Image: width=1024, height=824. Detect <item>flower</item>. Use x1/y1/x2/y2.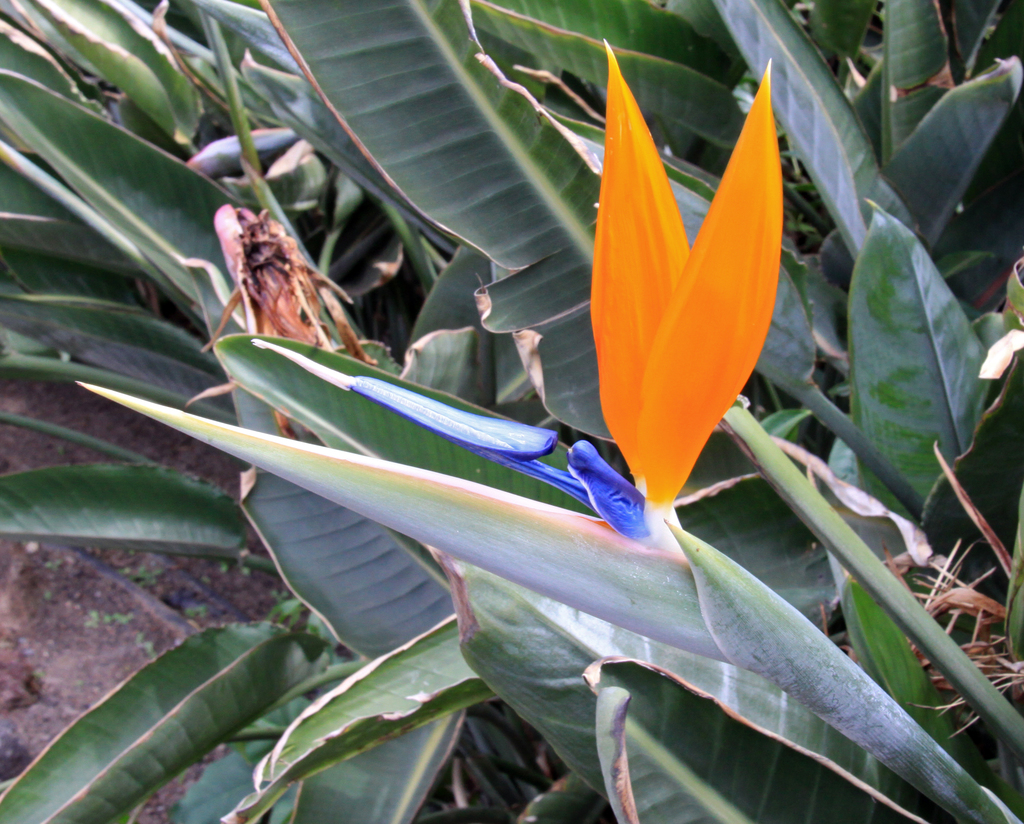
551/72/791/482.
